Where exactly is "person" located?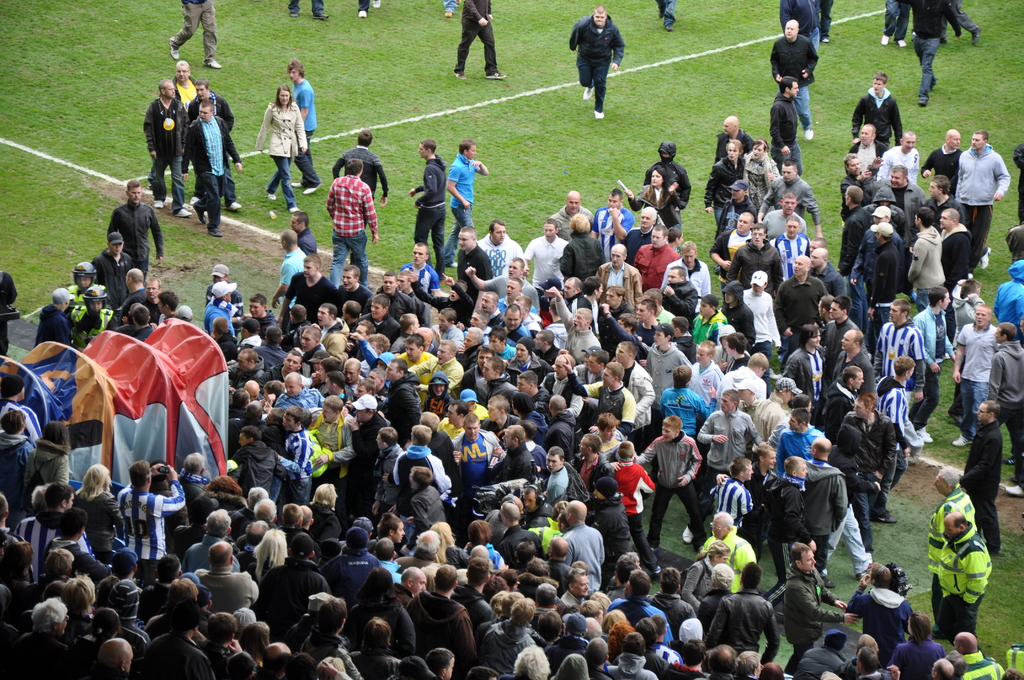
Its bounding box is 290 0 329 22.
